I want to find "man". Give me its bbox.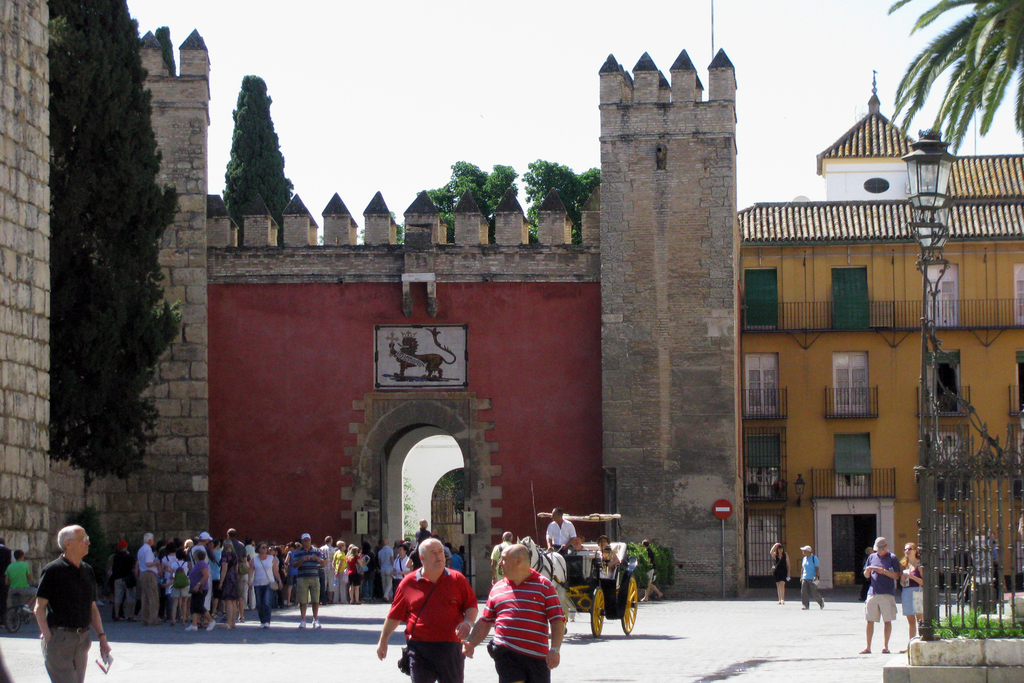
BBox(386, 541, 487, 682).
